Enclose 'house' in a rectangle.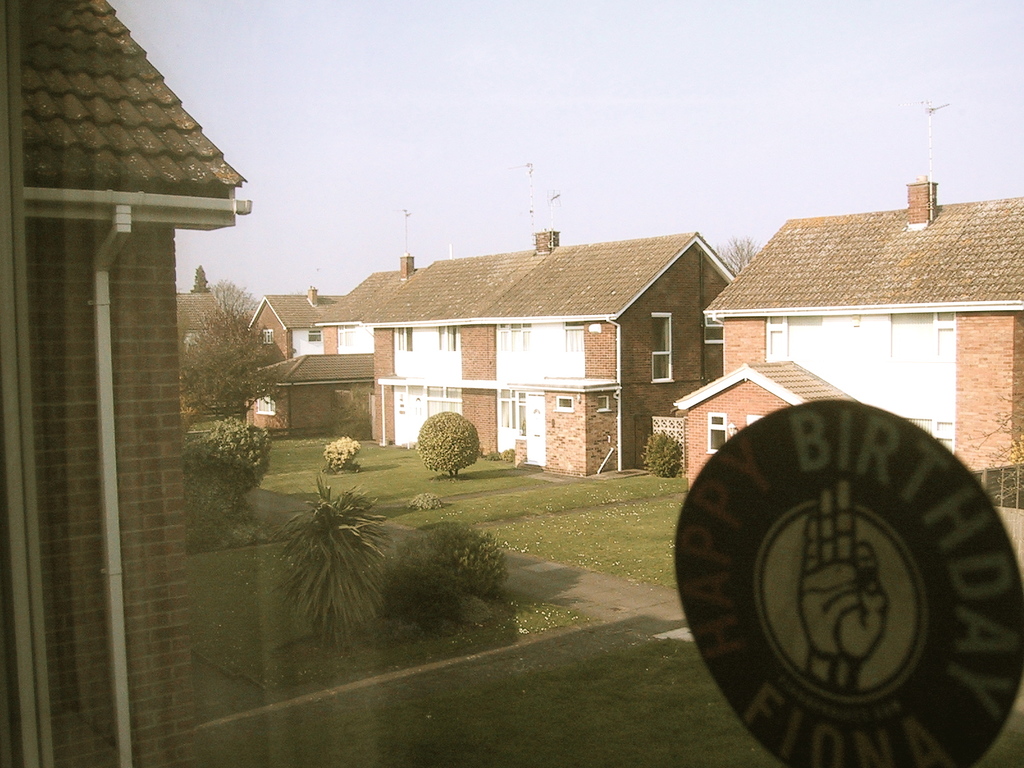
locate(490, 233, 733, 471).
